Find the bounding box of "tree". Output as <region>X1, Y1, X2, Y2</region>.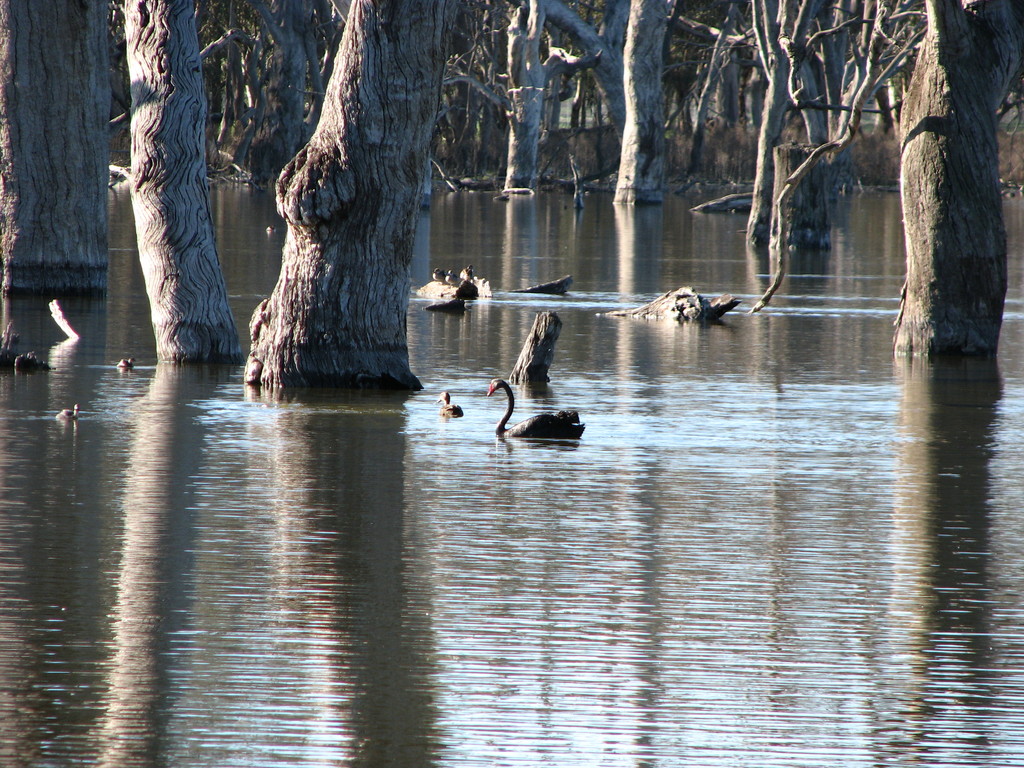
<region>203, 3, 269, 182</region>.
